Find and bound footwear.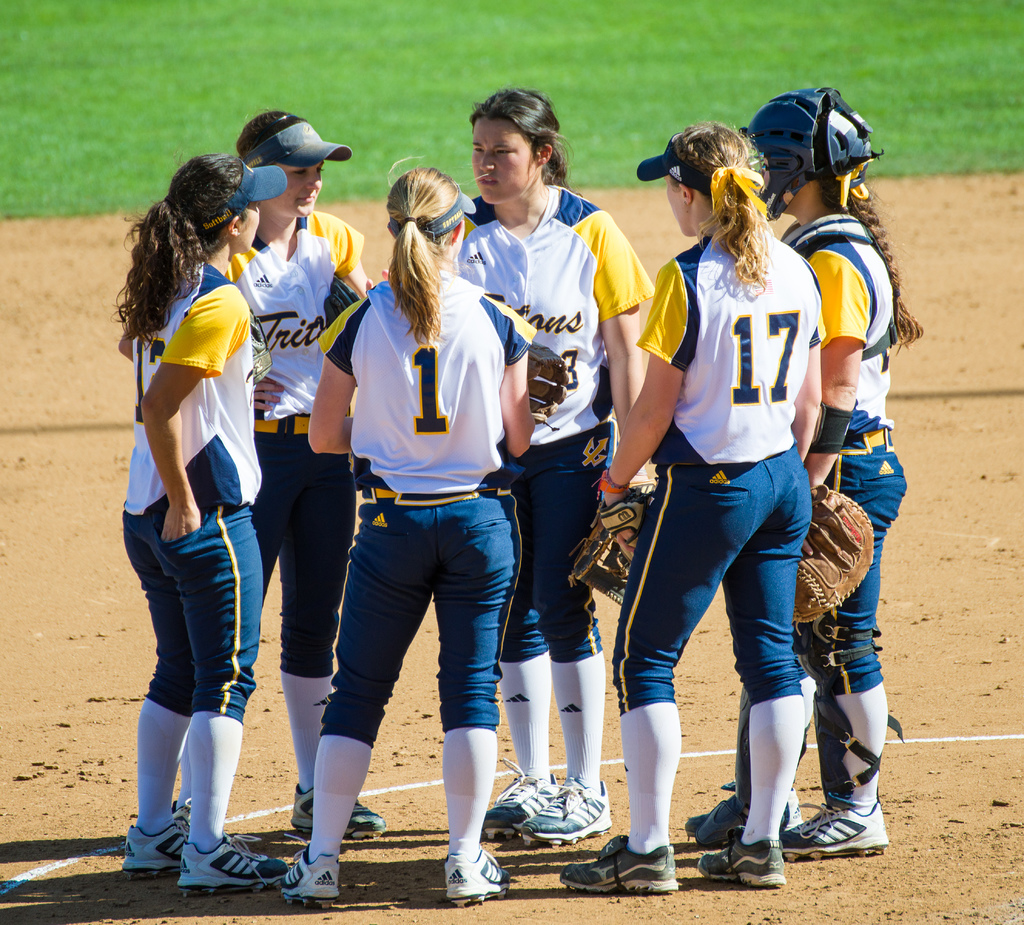
Bound: box(696, 834, 785, 887).
